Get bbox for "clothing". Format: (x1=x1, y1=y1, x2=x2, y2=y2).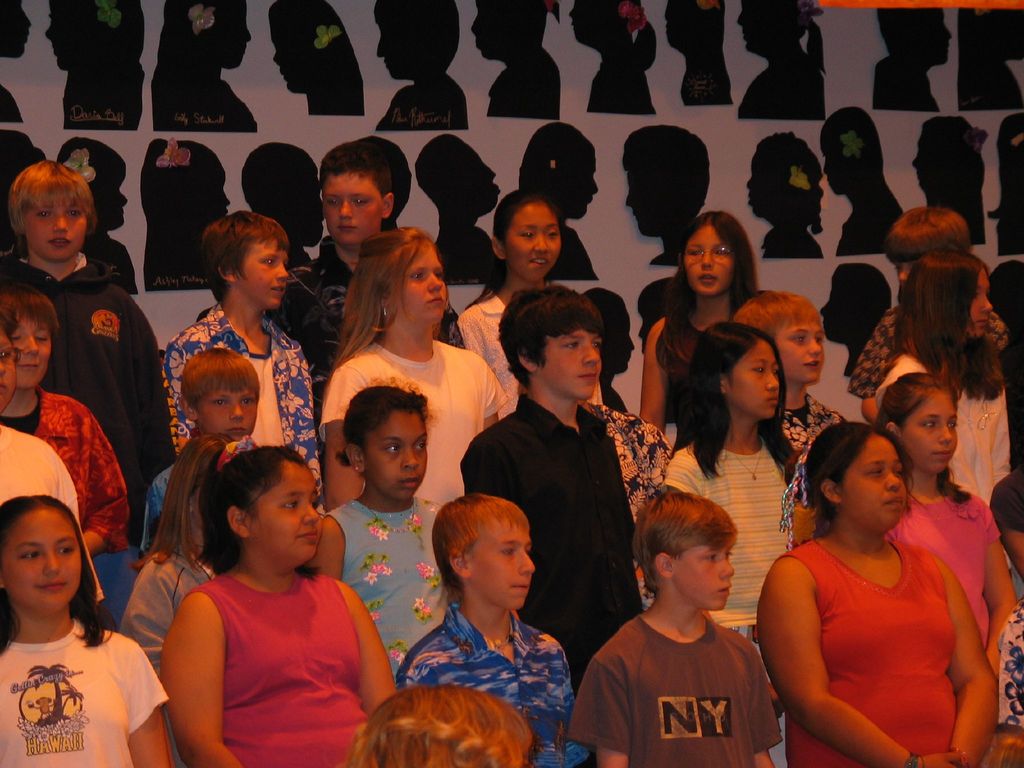
(x1=154, y1=545, x2=372, y2=753).
